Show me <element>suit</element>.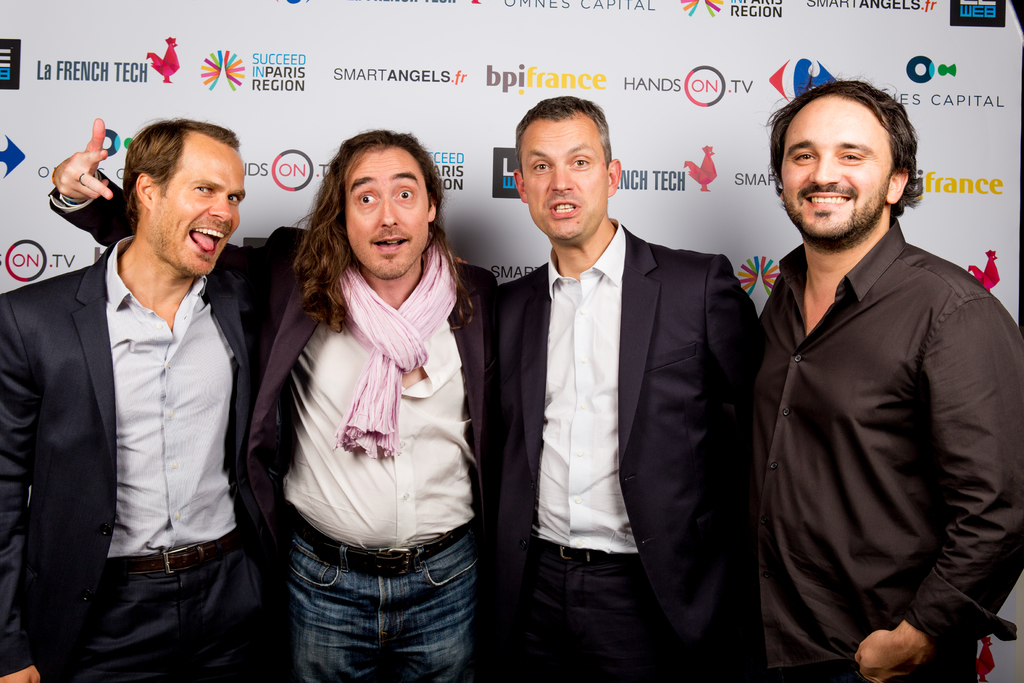
<element>suit</element> is here: [501, 112, 765, 666].
